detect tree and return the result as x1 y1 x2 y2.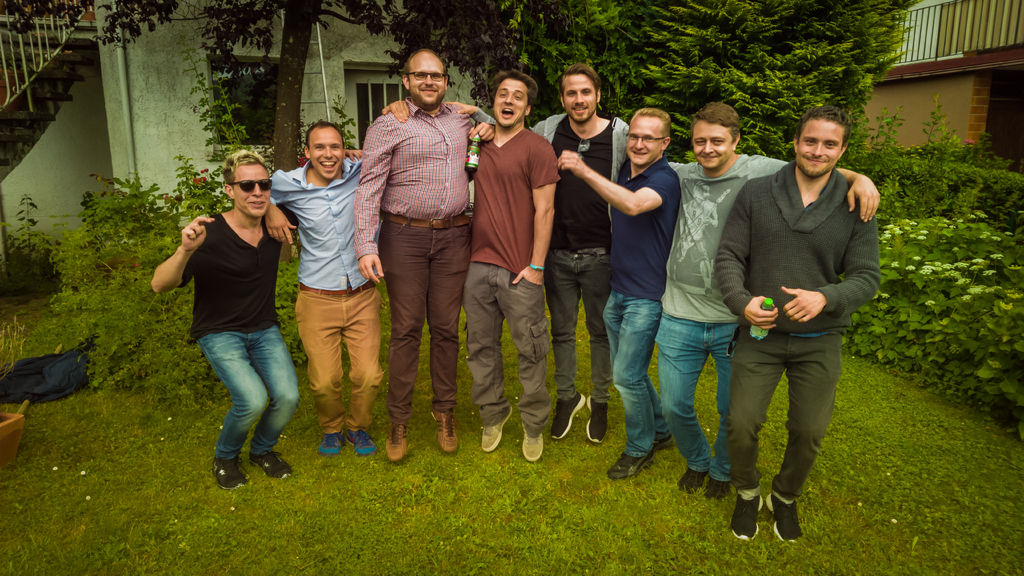
454 0 895 125.
